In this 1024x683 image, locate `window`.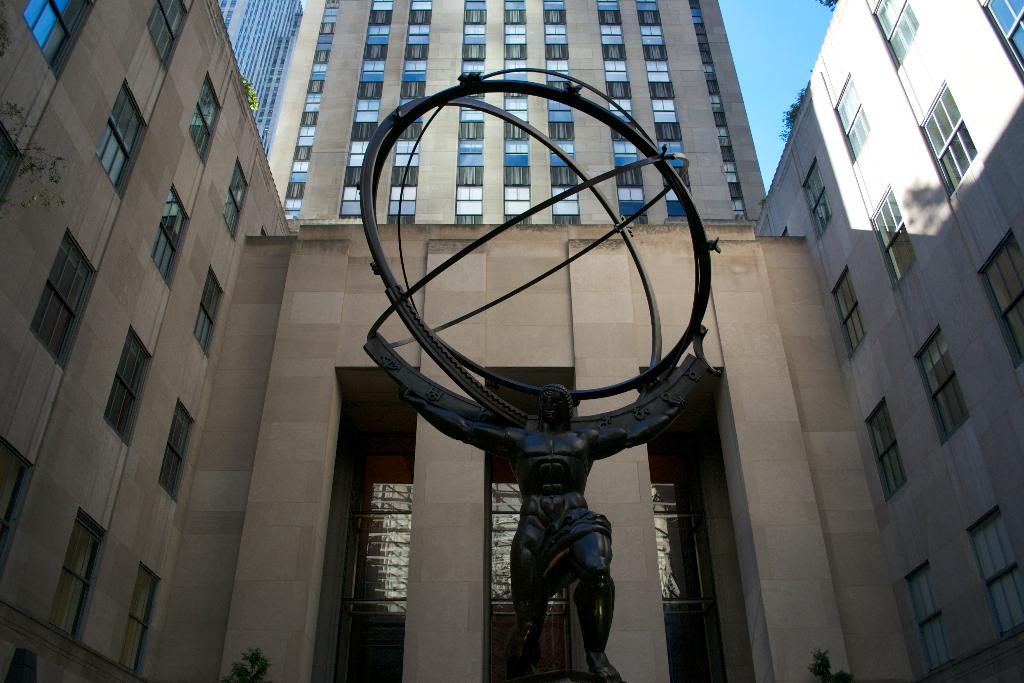
Bounding box: crop(973, 224, 1023, 501).
